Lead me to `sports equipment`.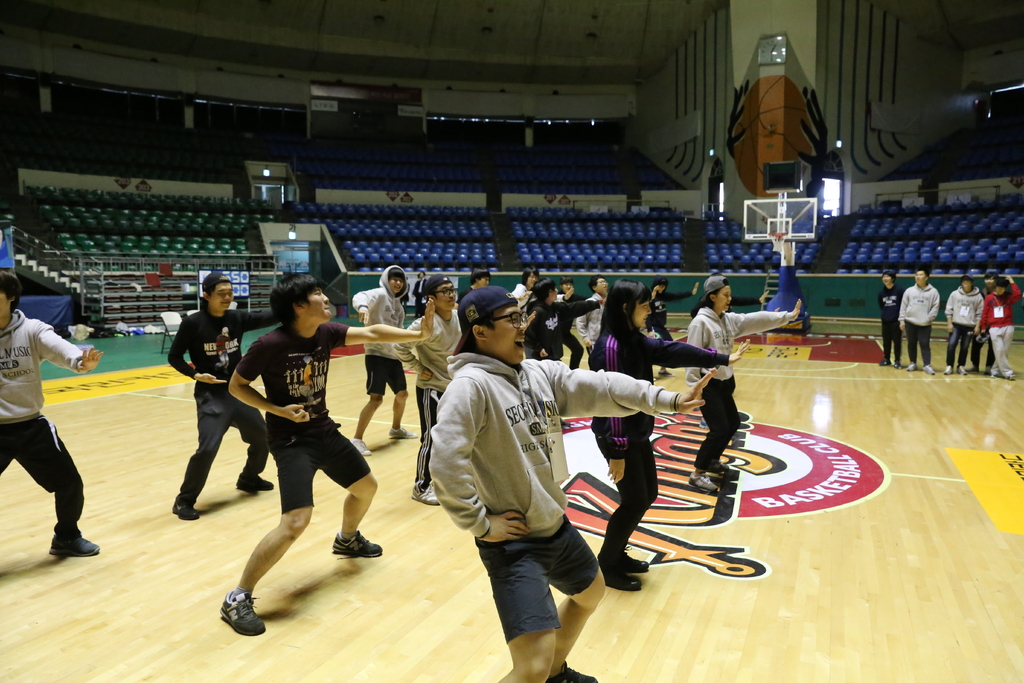
Lead to left=215, top=588, right=264, bottom=637.
